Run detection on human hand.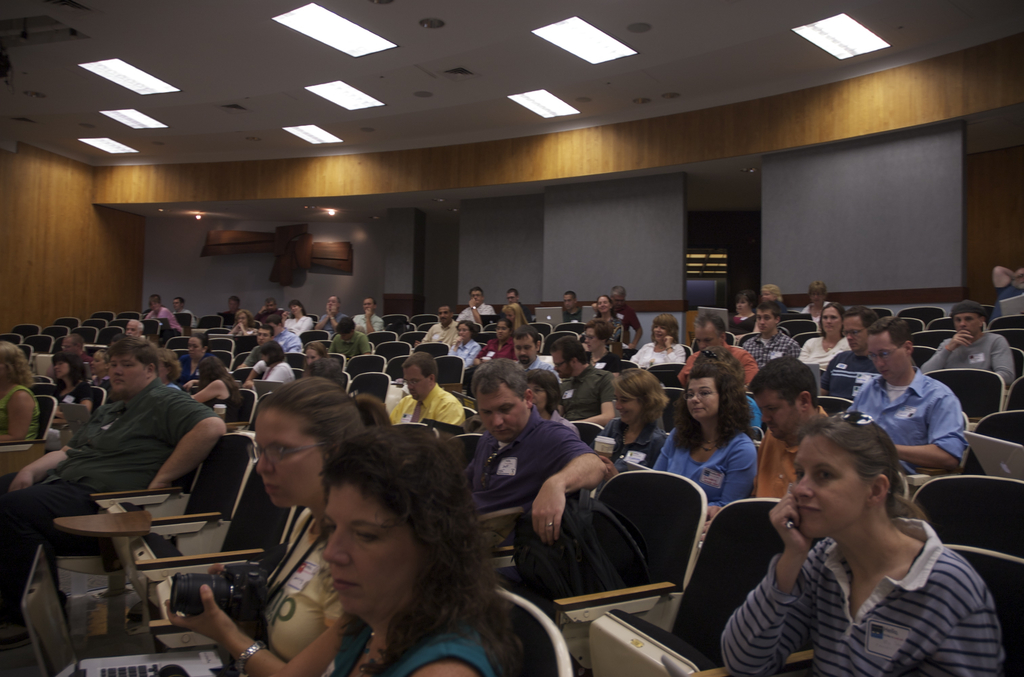
Result: bbox=[474, 357, 484, 365].
